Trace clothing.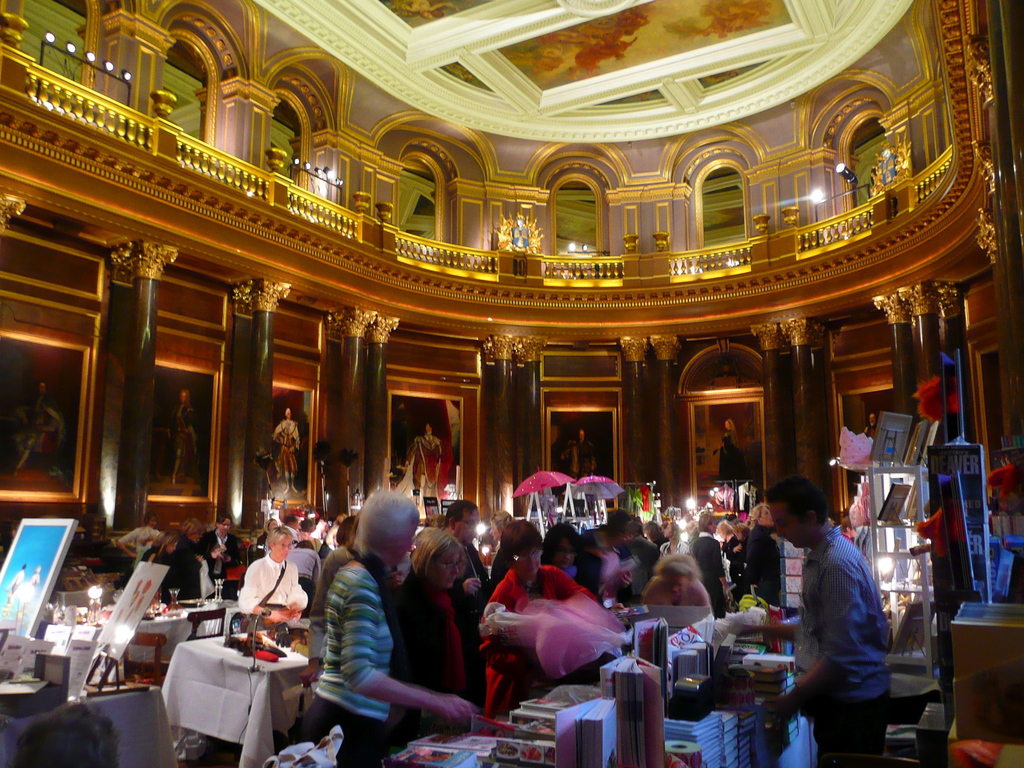
Traced to (784, 513, 918, 740).
